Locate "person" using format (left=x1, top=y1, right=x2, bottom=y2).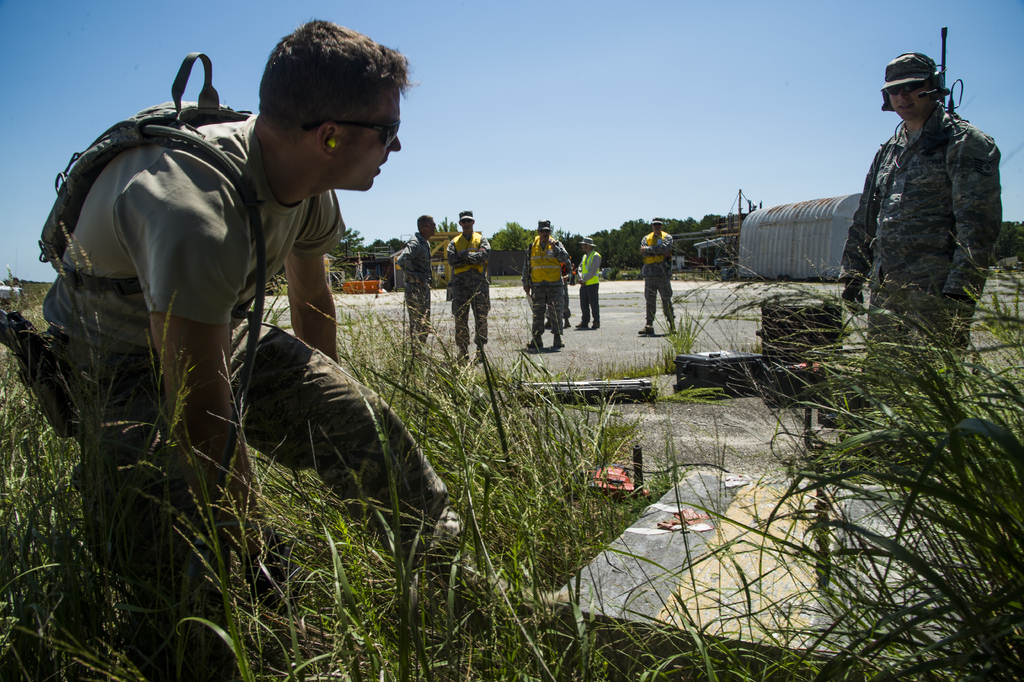
(left=837, top=45, right=1009, bottom=404).
